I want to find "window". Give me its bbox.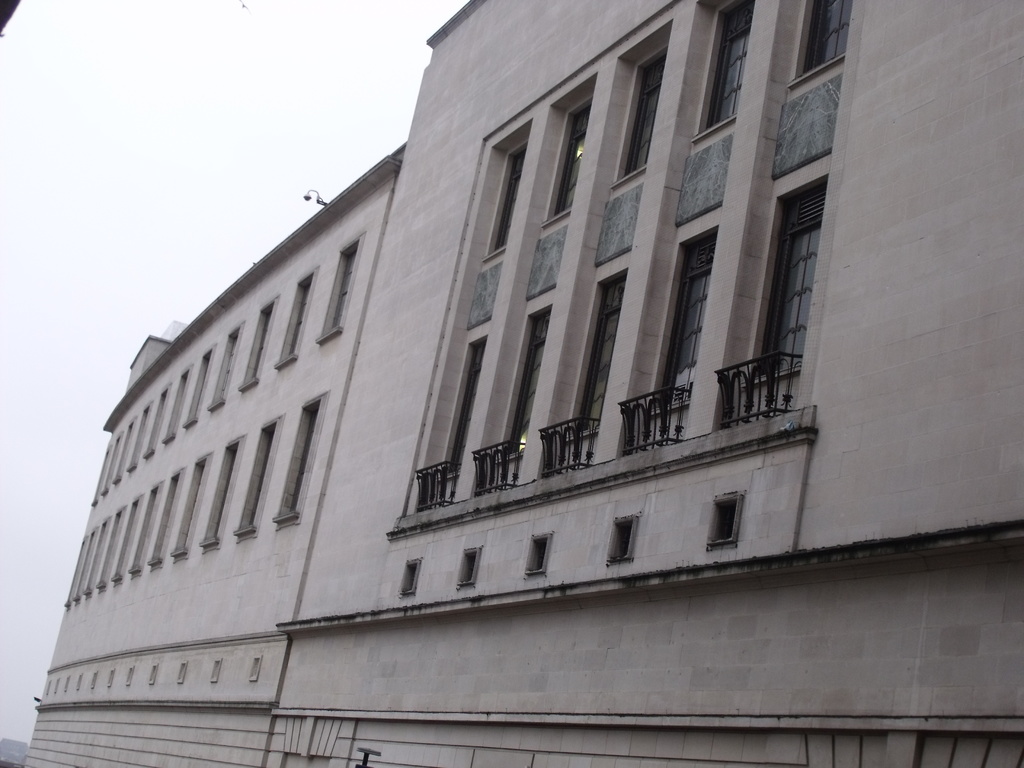
{"x1": 199, "y1": 438, "x2": 246, "y2": 547}.
